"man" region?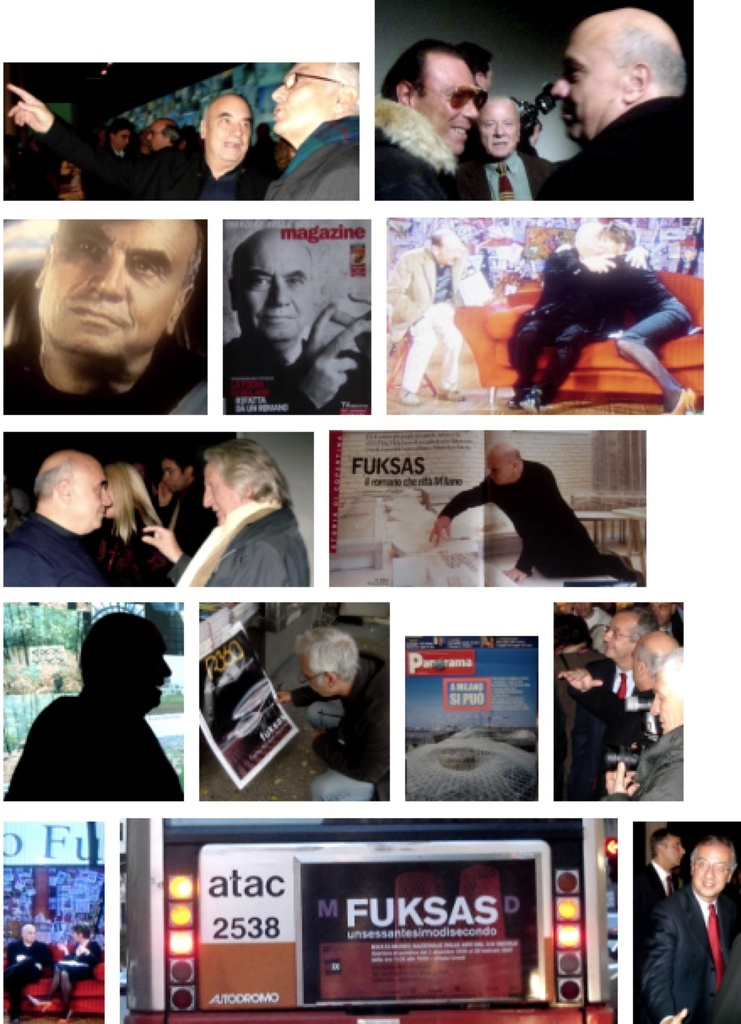
box(641, 838, 736, 1023)
